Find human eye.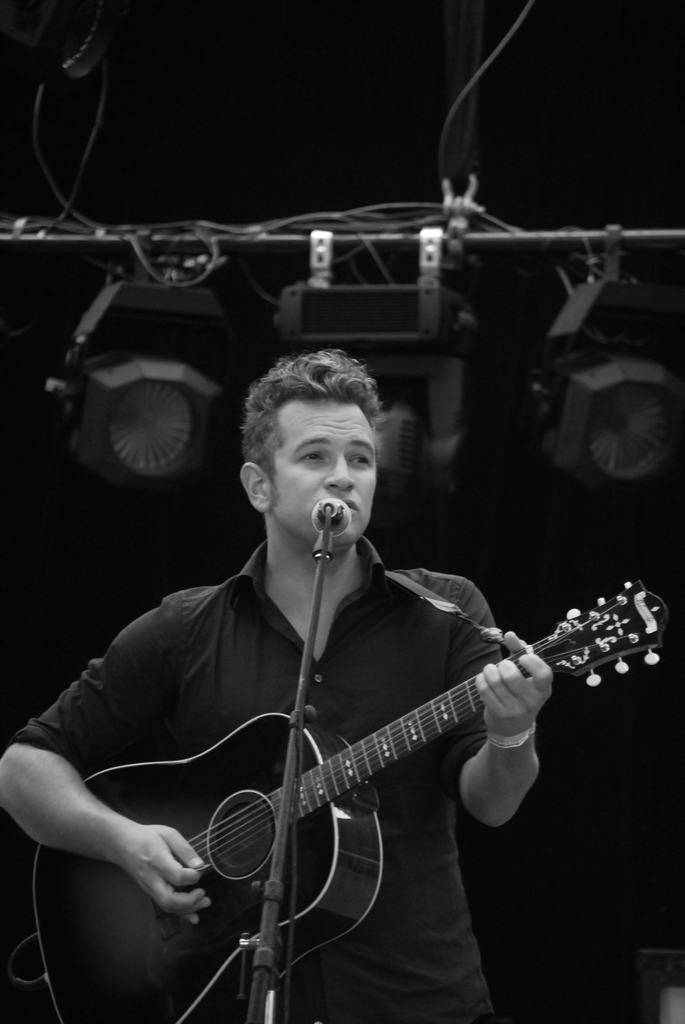
347 454 370 471.
